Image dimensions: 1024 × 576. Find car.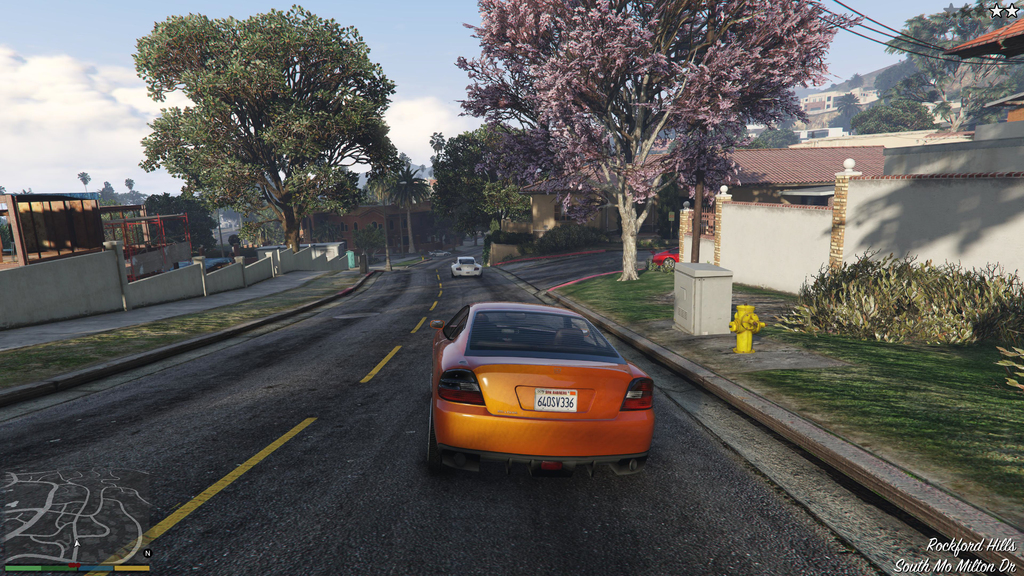
<region>650, 251, 676, 271</region>.
